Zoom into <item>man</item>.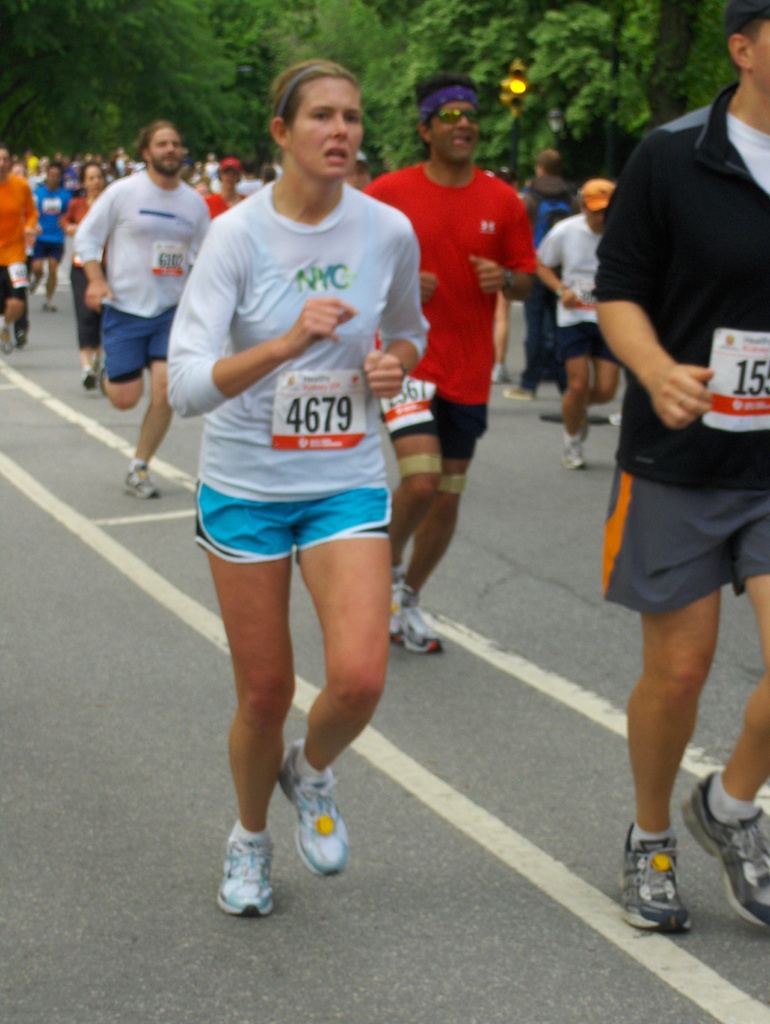
Zoom target: (left=522, top=149, right=573, bottom=399).
